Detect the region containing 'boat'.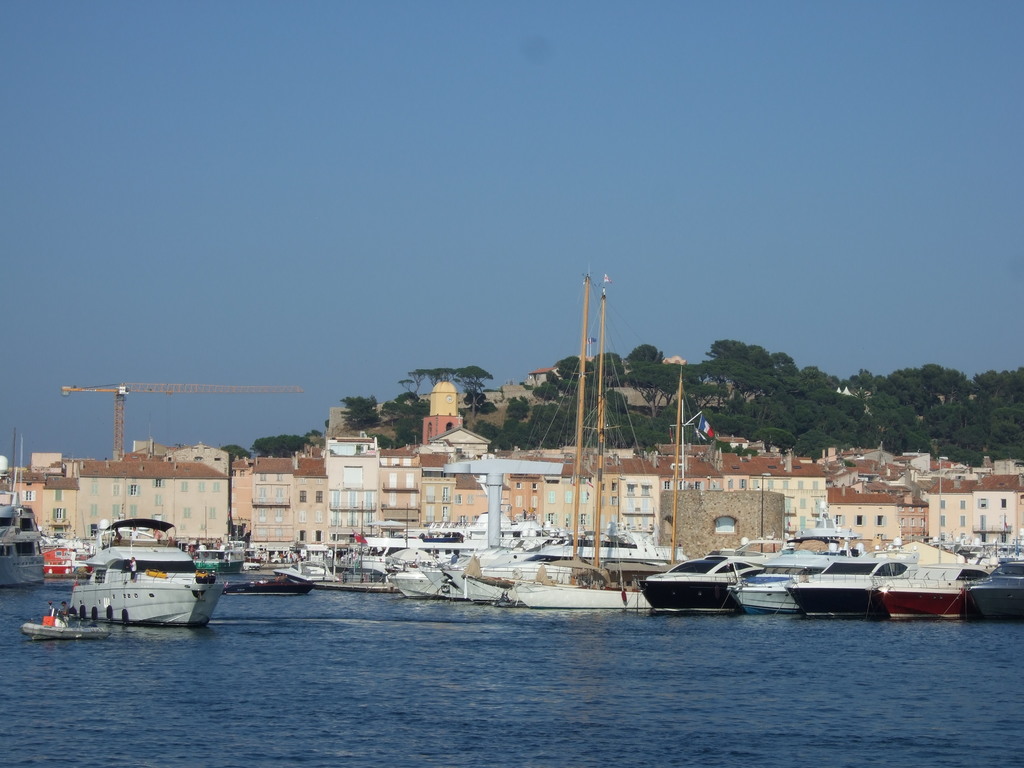
Rect(636, 554, 764, 609).
